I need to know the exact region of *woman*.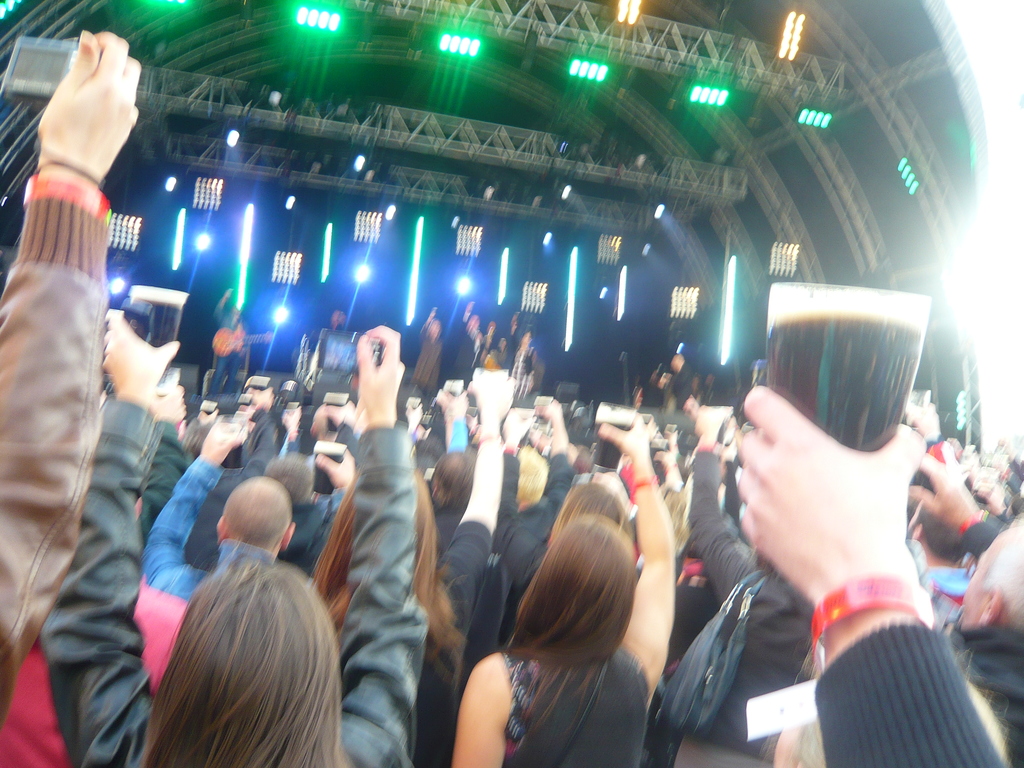
Region: 137, 562, 342, 767.
